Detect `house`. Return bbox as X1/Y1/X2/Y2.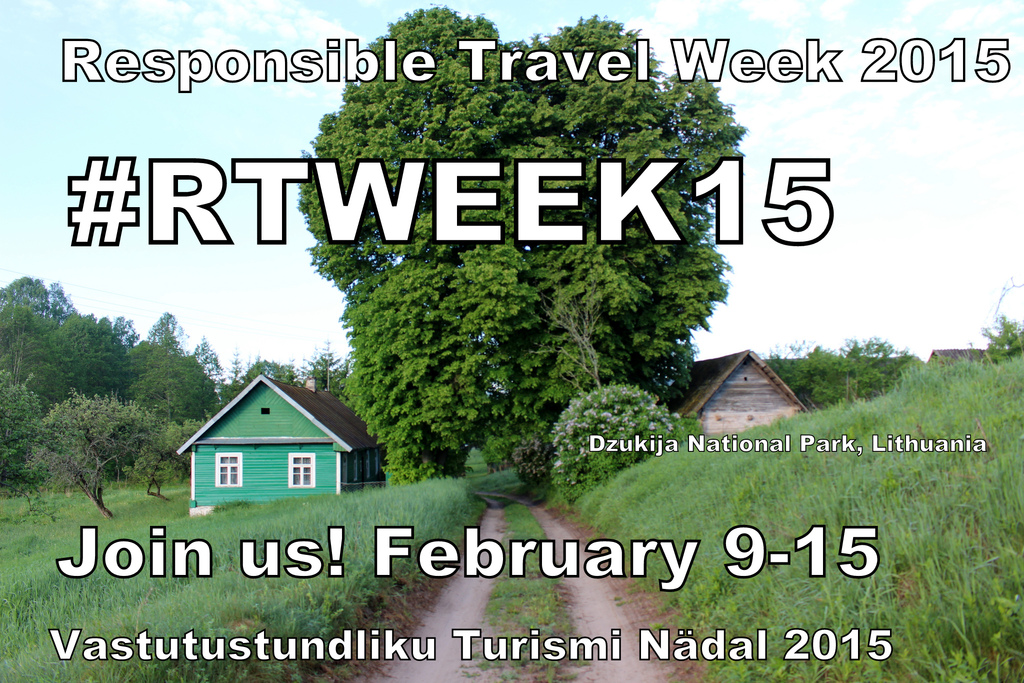
660/329/795/428.
